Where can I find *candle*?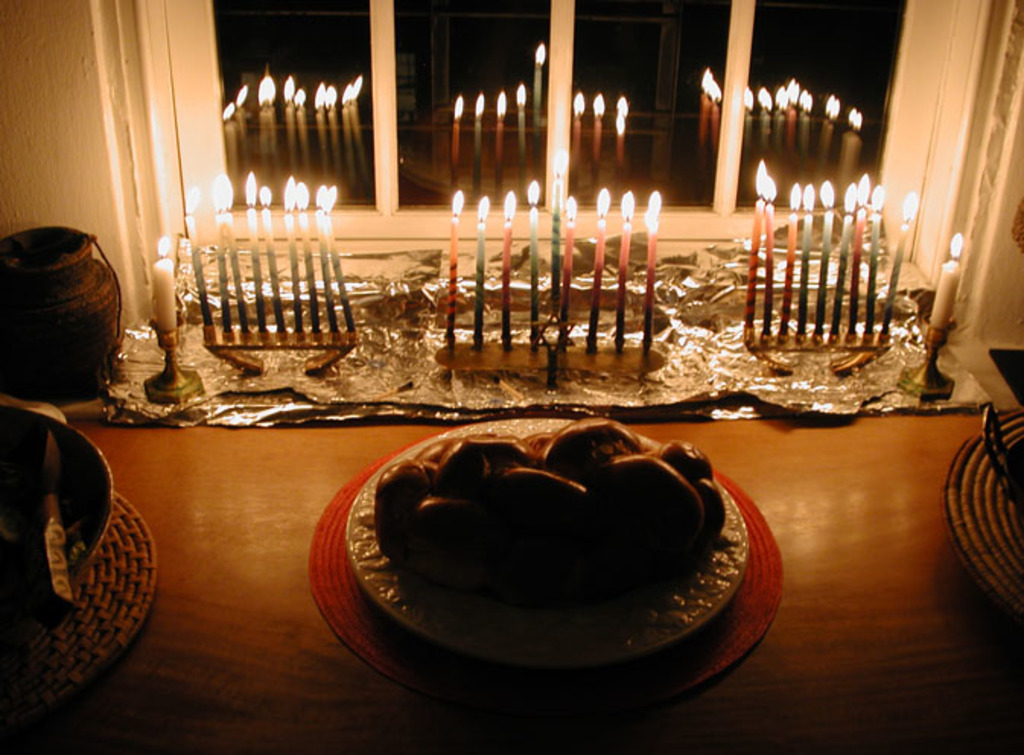
You can find it at Rect(781, 213, 802, 332).
